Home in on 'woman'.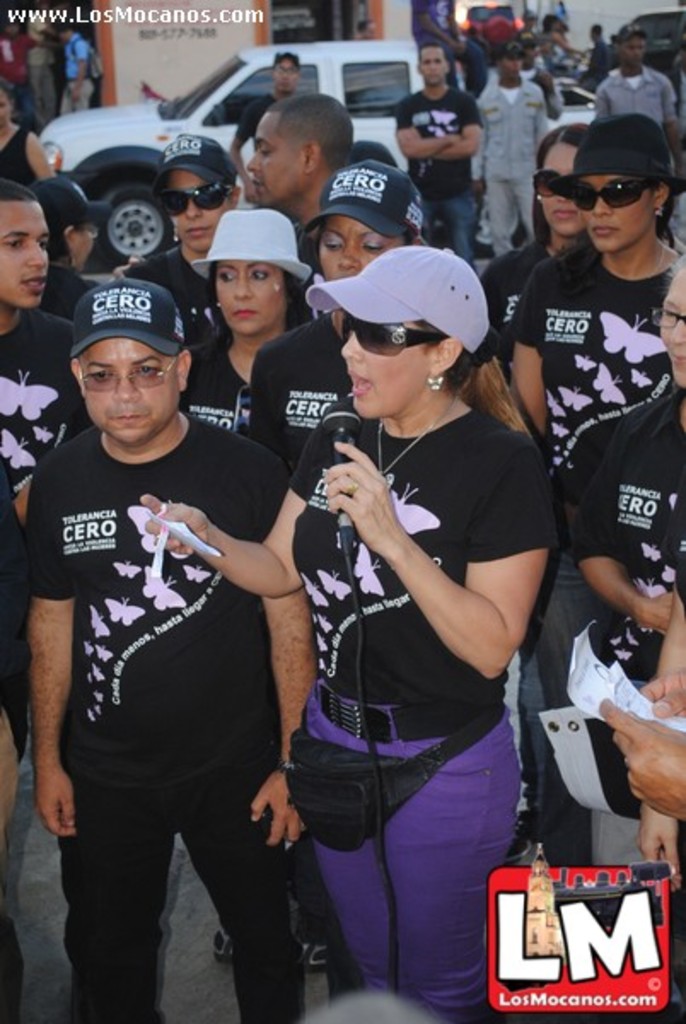
Homed in at box=[125, 137, 244, 304].
